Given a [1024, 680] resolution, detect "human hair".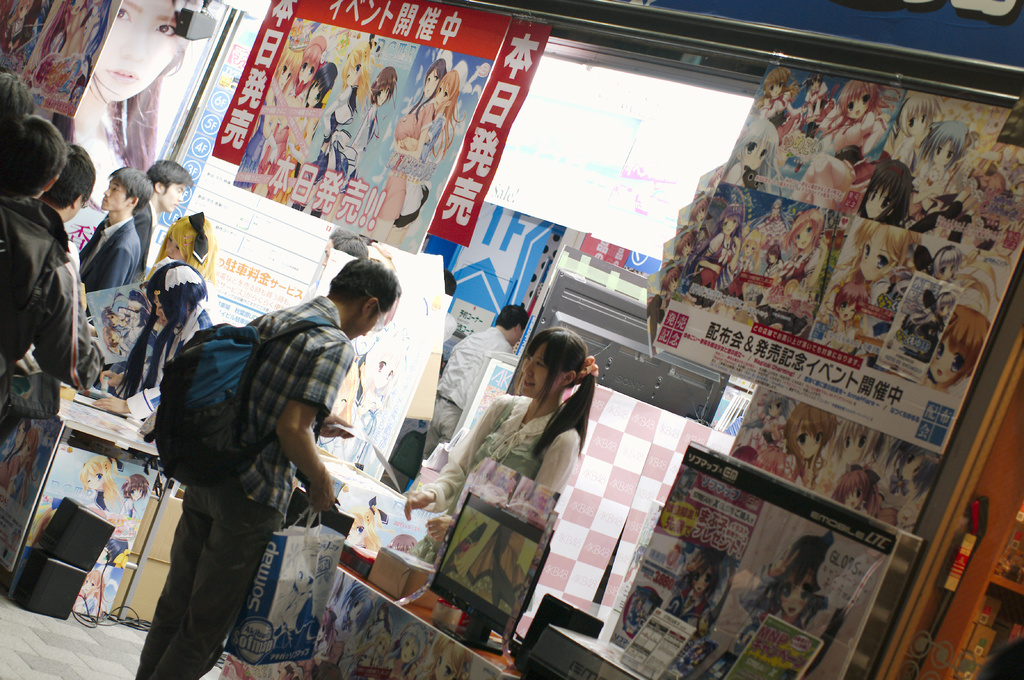
[left=25, top=424, right=39, bottom=489].
